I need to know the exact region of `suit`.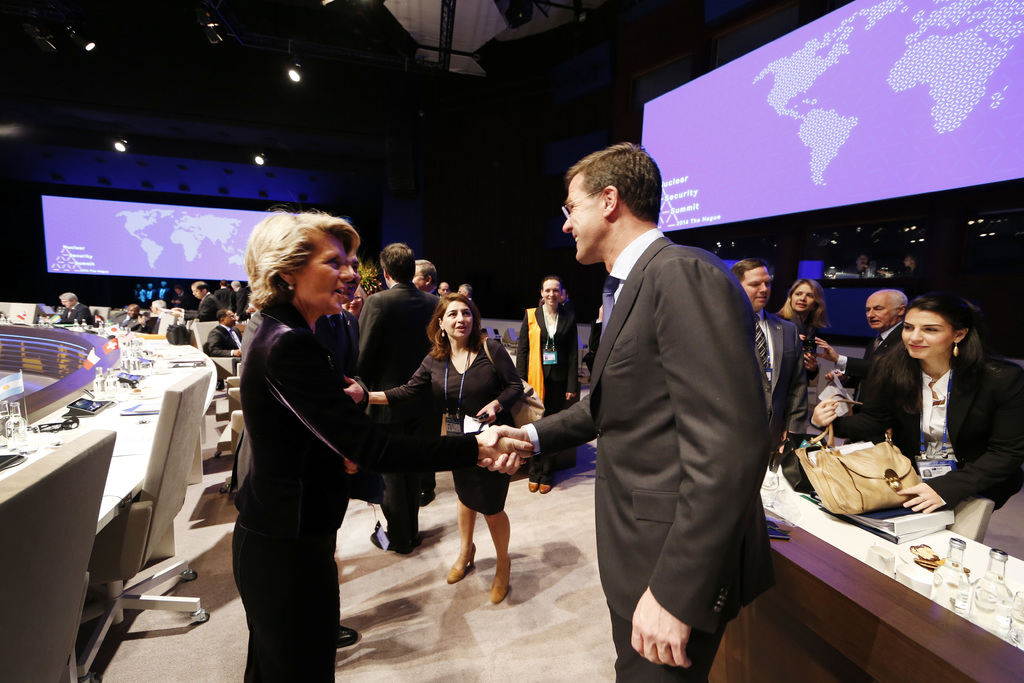
Region: rect(834, 320, 904, 403).
